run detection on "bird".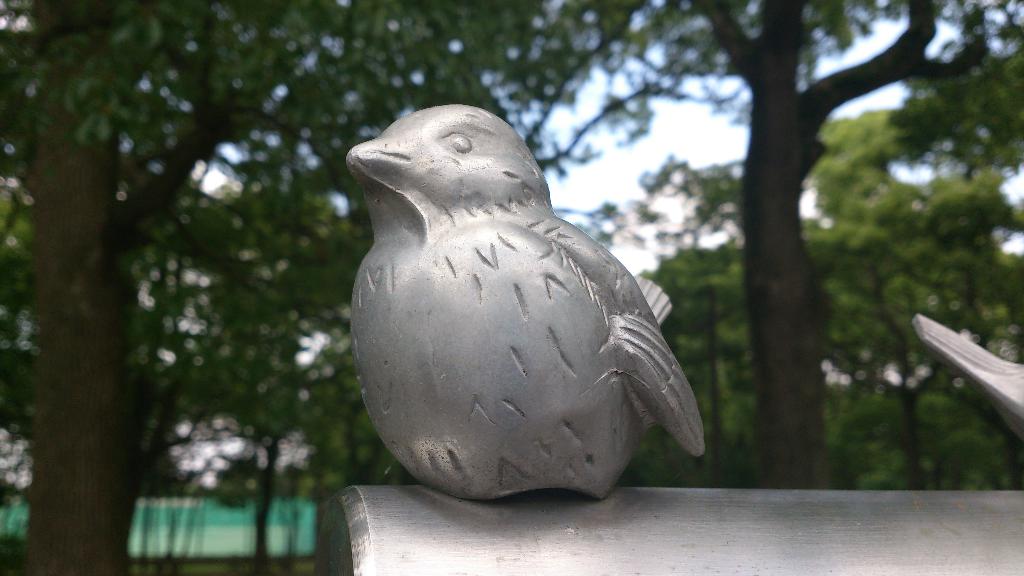
Result: left=328, top=106, right=696, bottom=488.
